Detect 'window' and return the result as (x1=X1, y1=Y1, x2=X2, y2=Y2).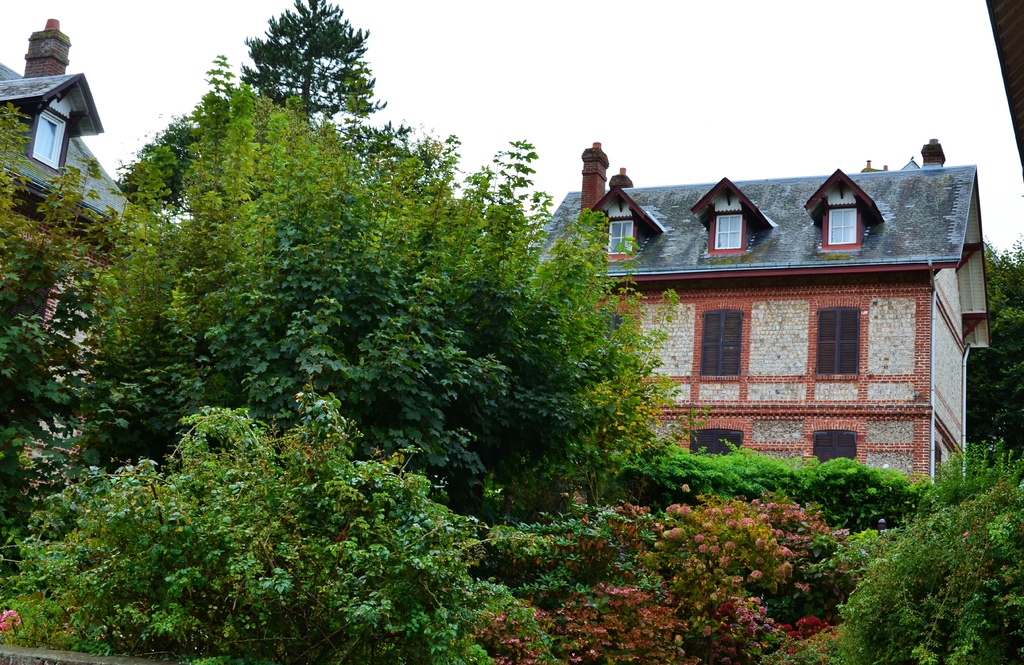
(x1=22, y1=71, x2=107, y2=177).
